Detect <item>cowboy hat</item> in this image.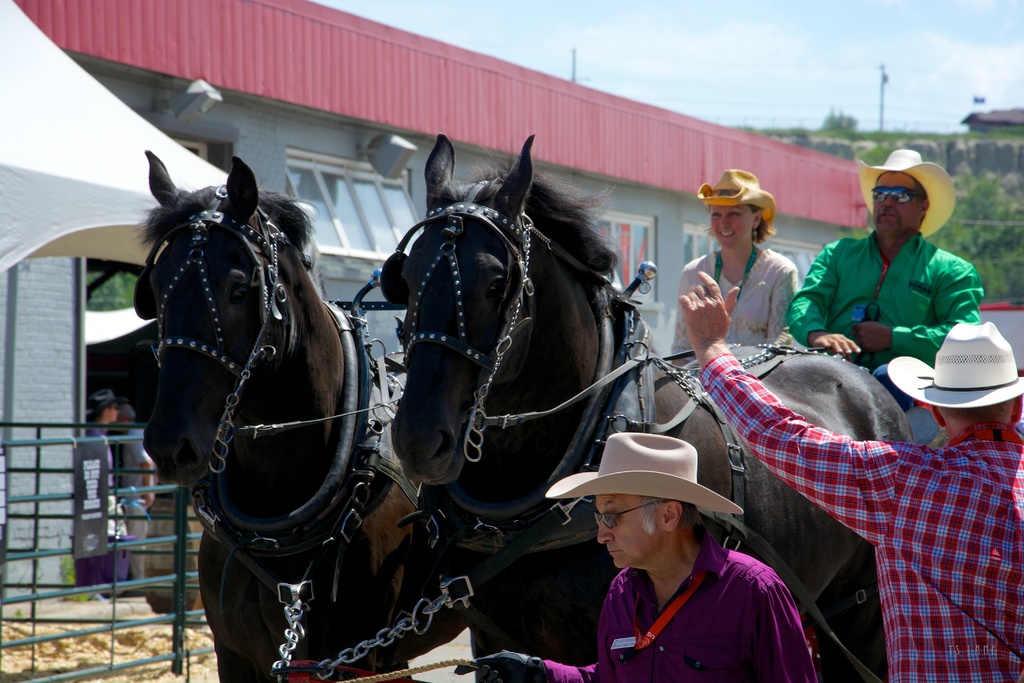
Detection: crop(891, 314, 1009, 432).
